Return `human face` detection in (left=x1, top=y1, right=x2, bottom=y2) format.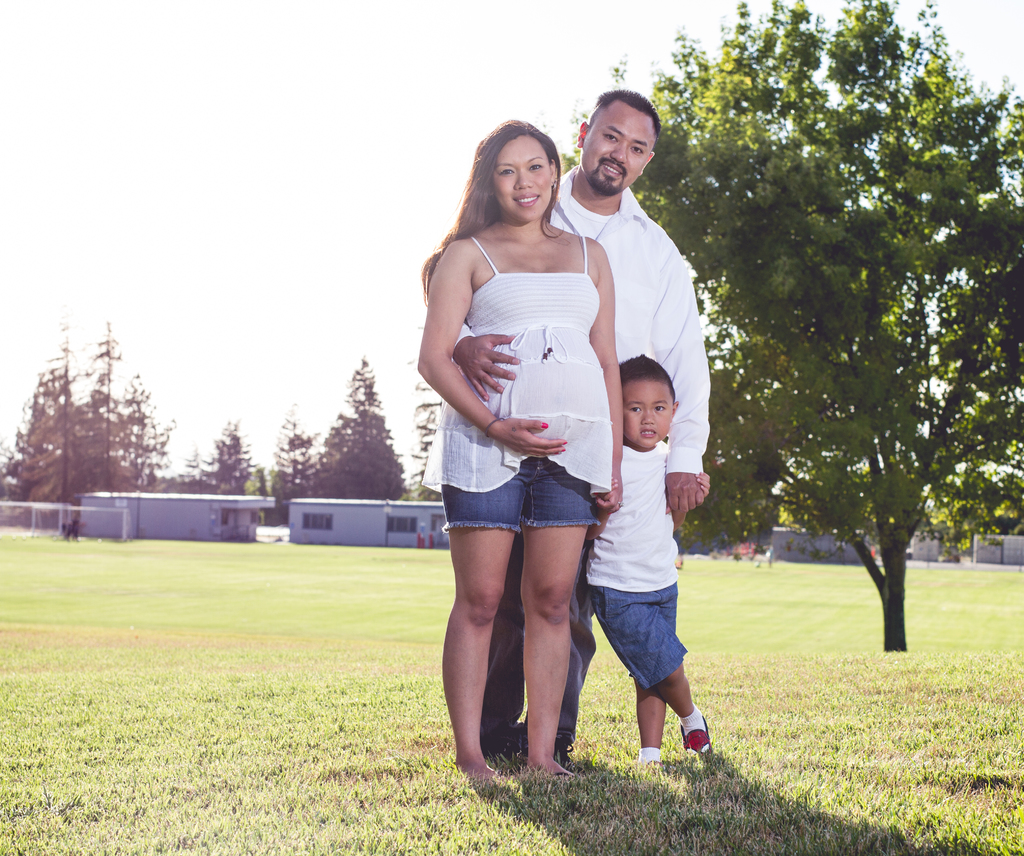
(left=492, top=134, right=547, bottom=224).
